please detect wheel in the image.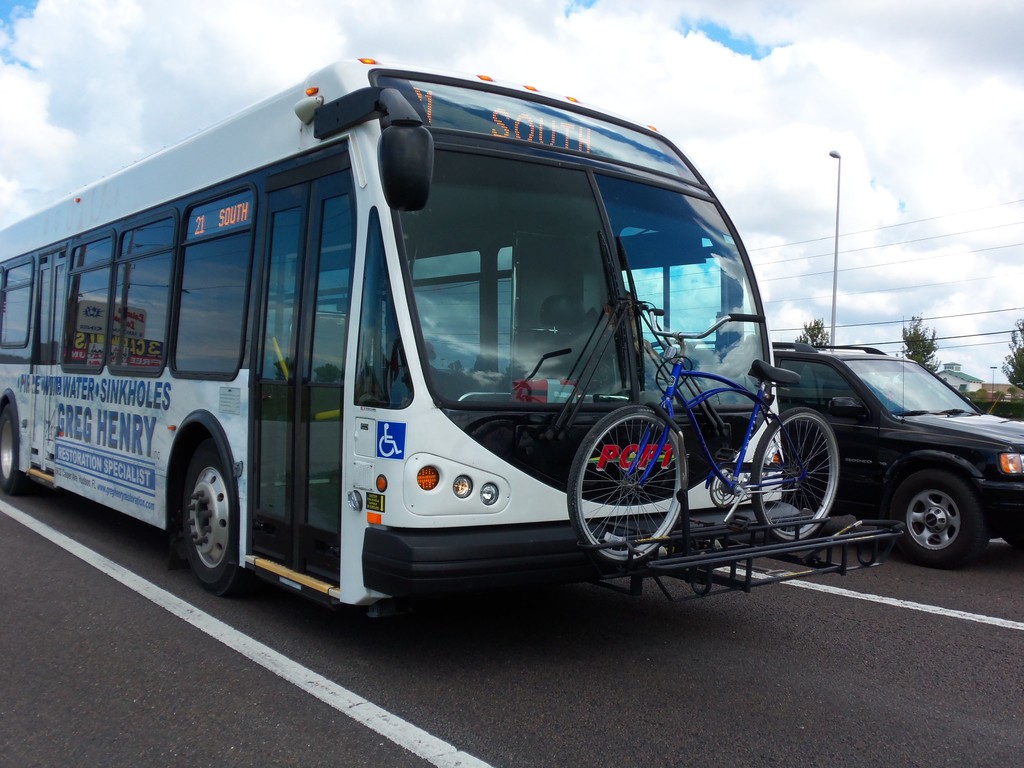
(991,503,1023,556).
